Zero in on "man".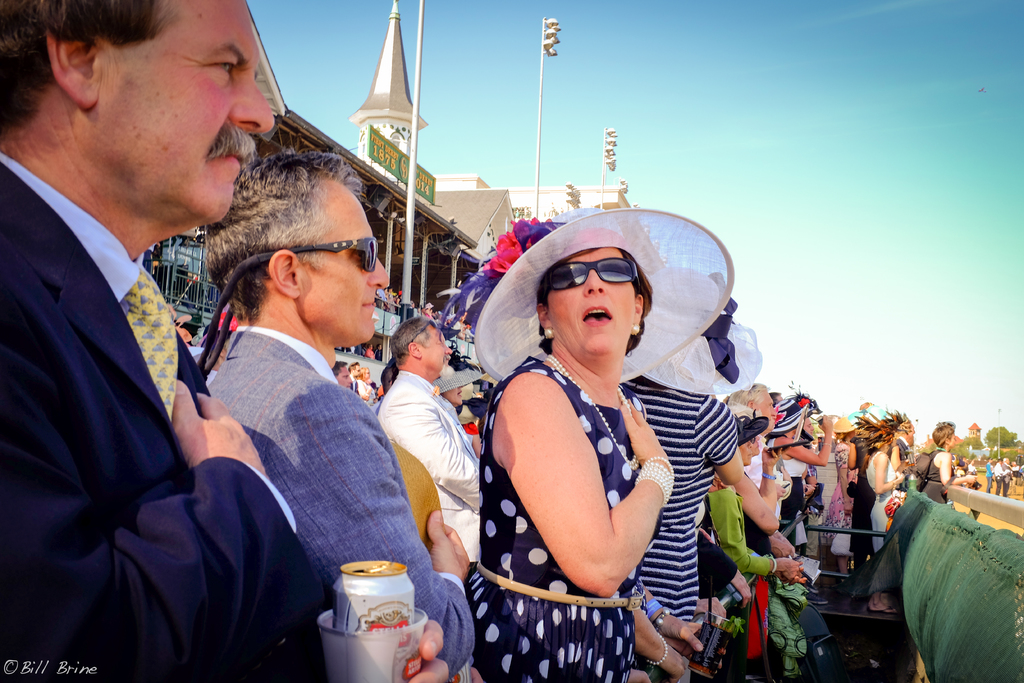
Zeroed in: x1=332, y1=356, x2=361, y2=388.
